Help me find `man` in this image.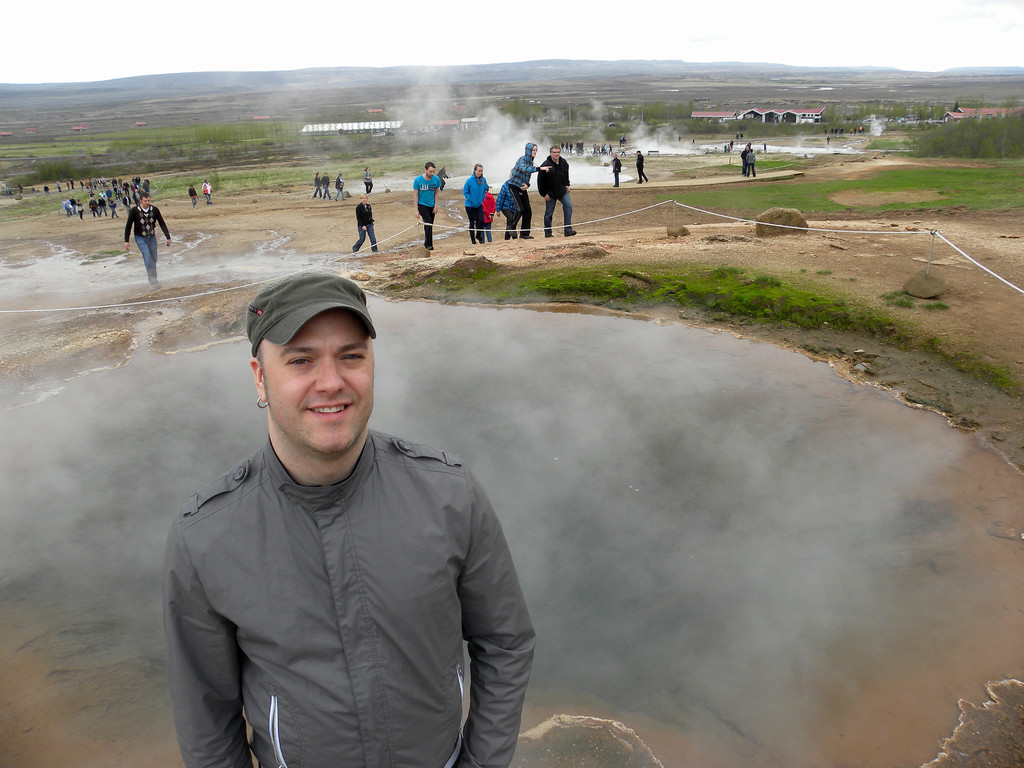
Found it: 124,196,174,287.
